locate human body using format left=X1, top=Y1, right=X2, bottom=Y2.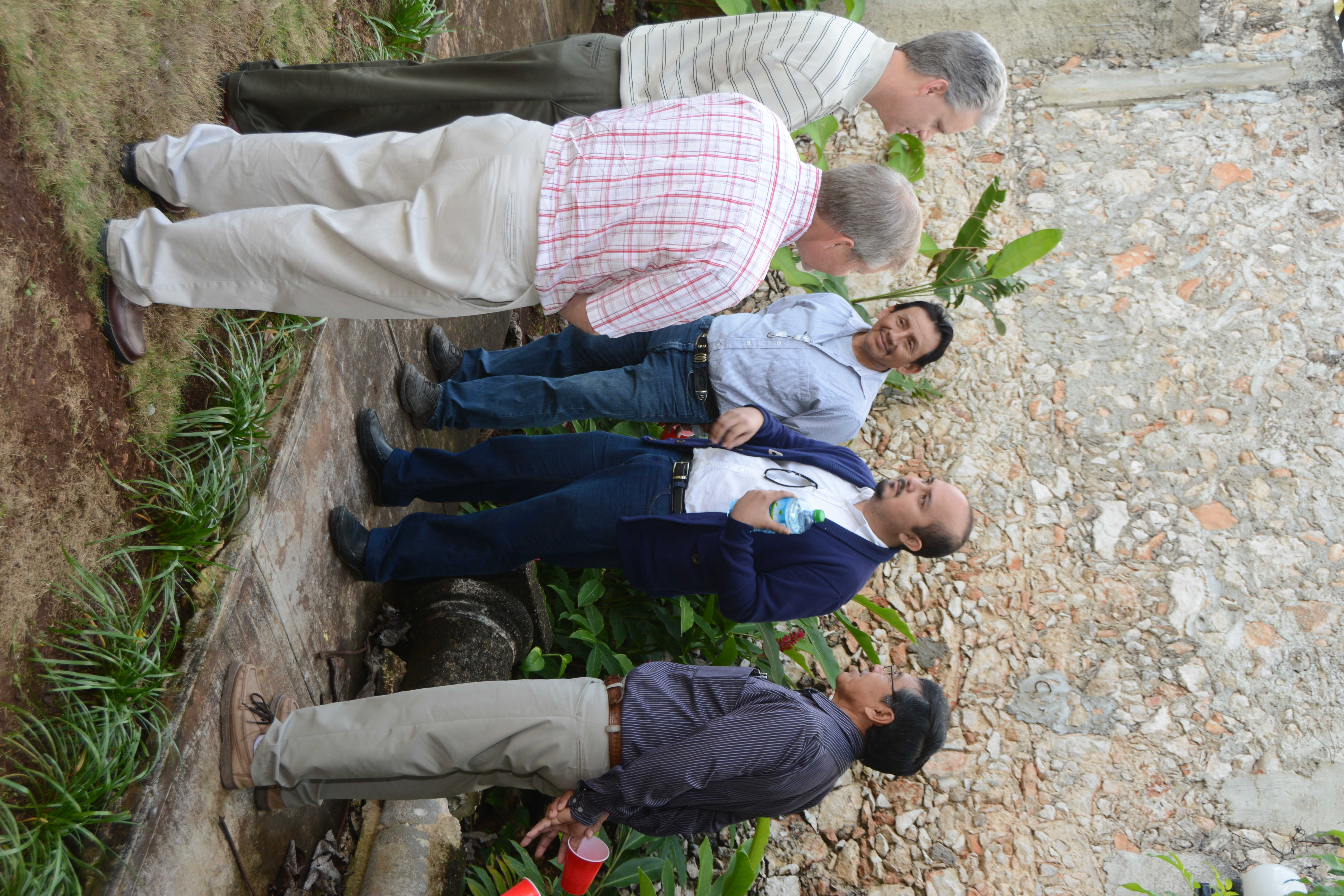
left=88, top=64, right=214, bottom=100.
